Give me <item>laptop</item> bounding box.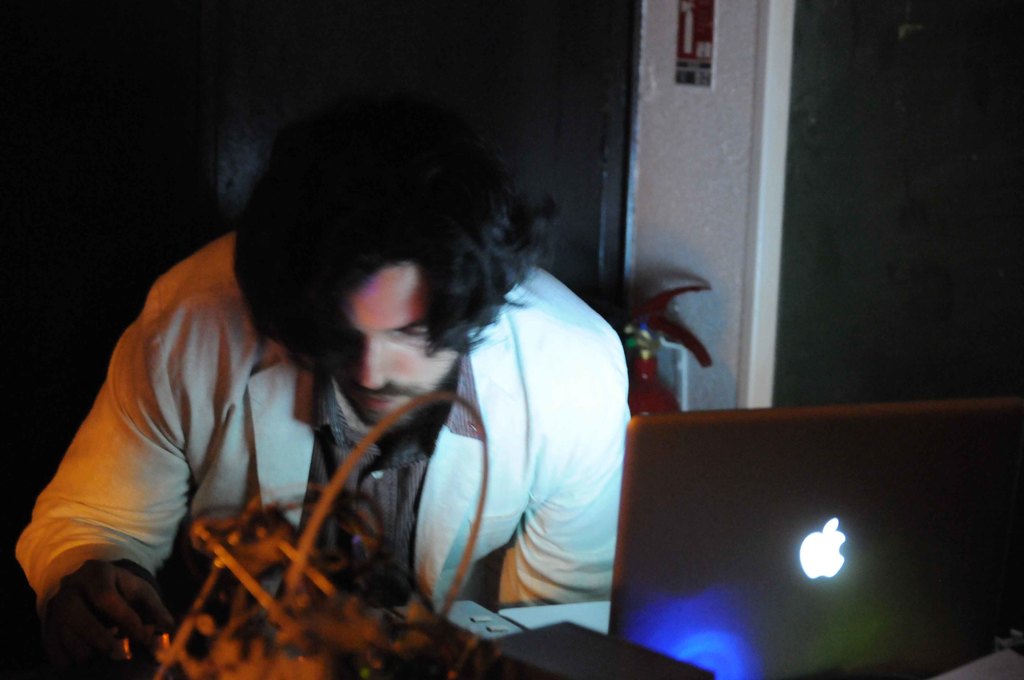
(x1=598, y1=375, x2=1023, y2=679).
